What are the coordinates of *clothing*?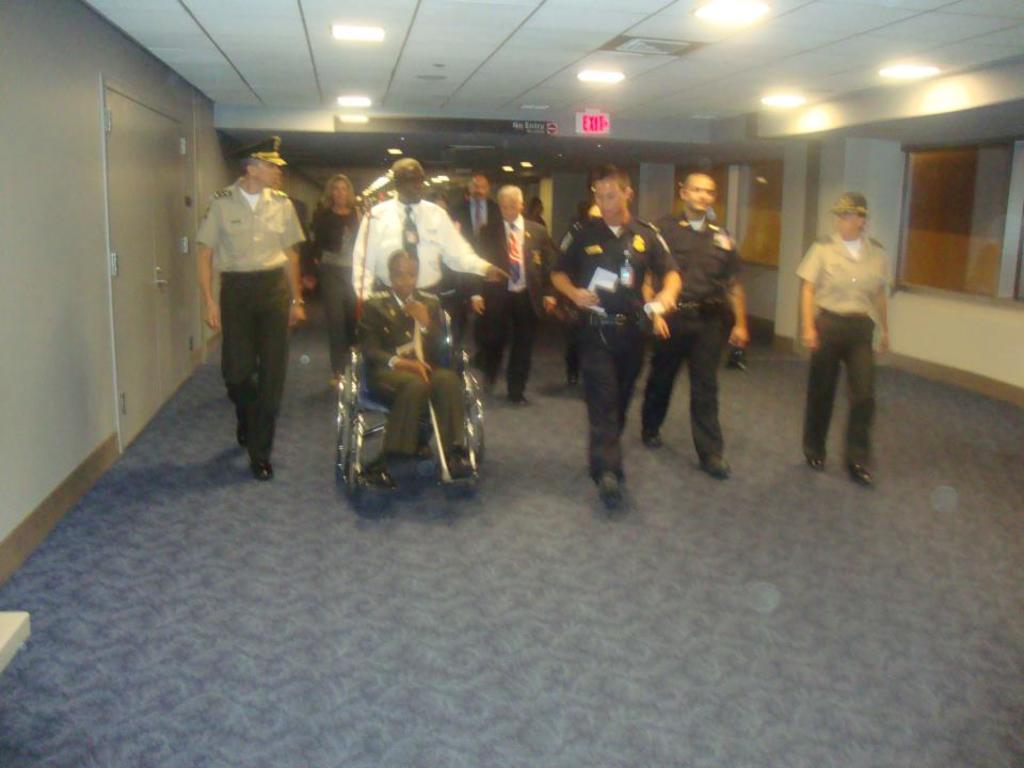
{"x1": 191, "y1": 182, "x2": 310, "y2": 453}.
